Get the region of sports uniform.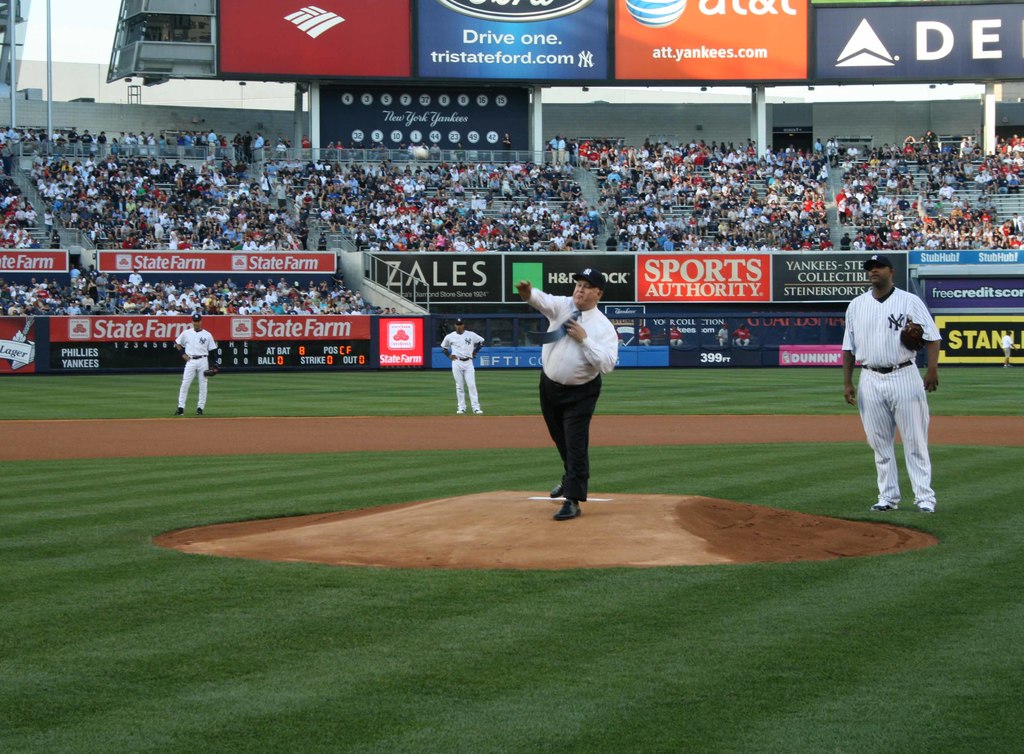
box=[177, 326, 220, 419].
